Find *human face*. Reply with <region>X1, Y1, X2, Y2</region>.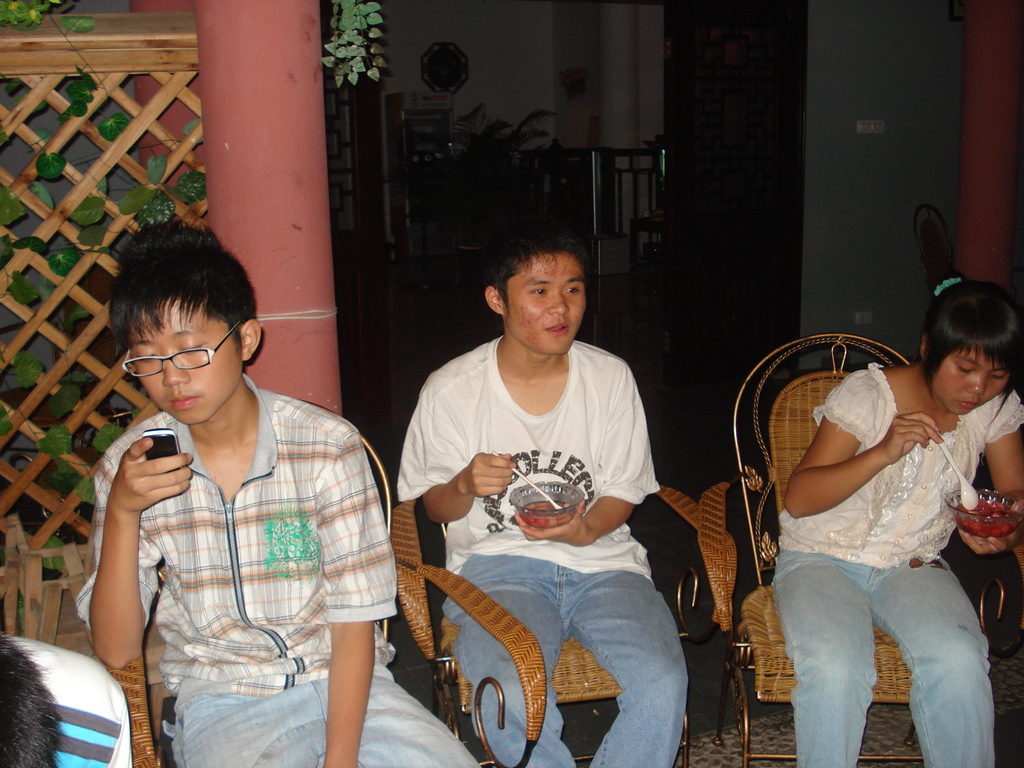
<region>505, 248, 586, 357</region>.
